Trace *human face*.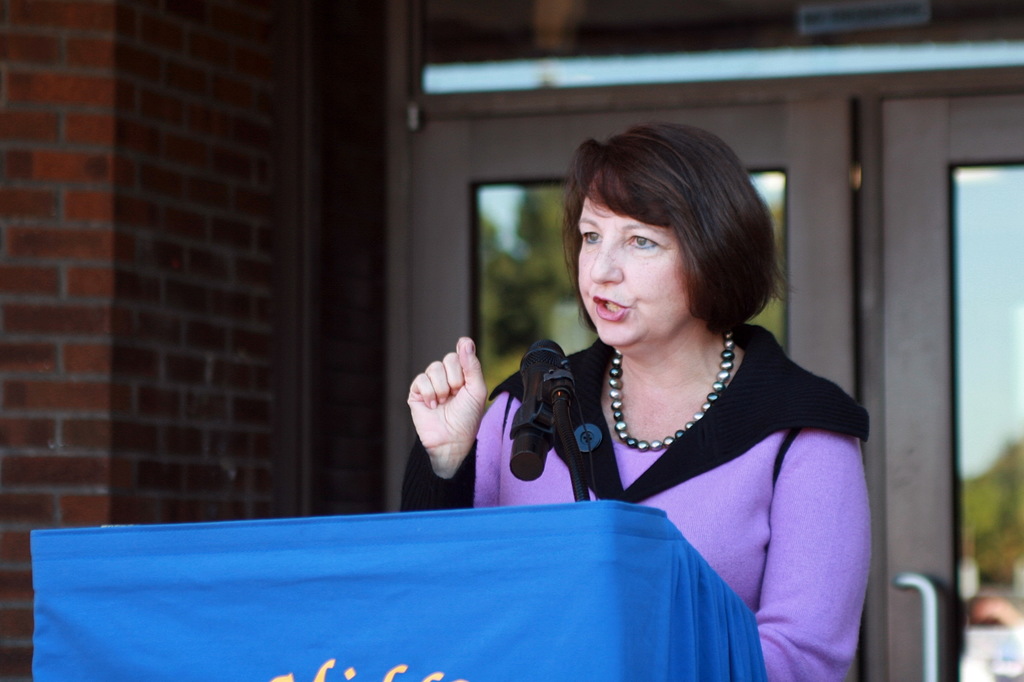
Traced to 576 169 697 349.
